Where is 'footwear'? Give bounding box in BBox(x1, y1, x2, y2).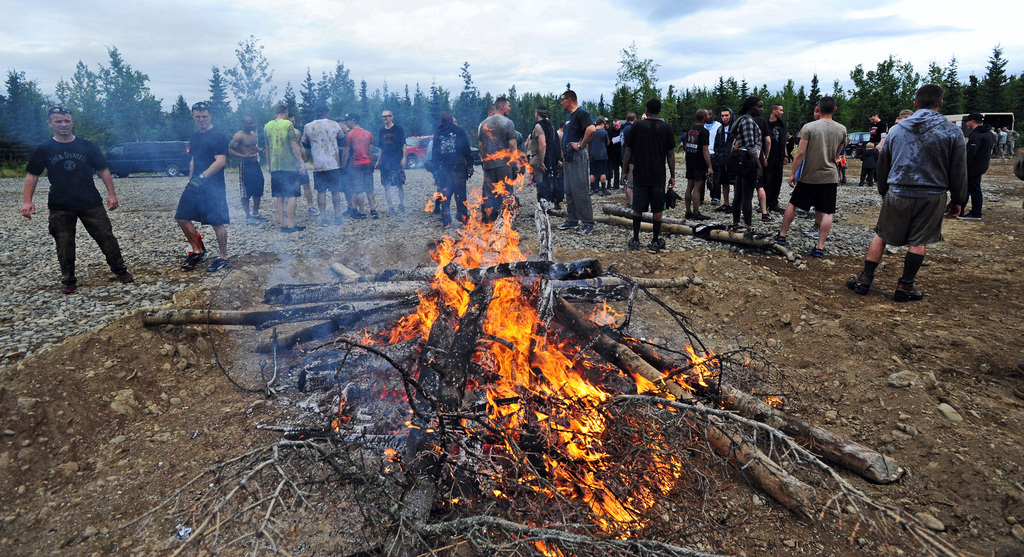
BBox(650, 240, 664, 252).
